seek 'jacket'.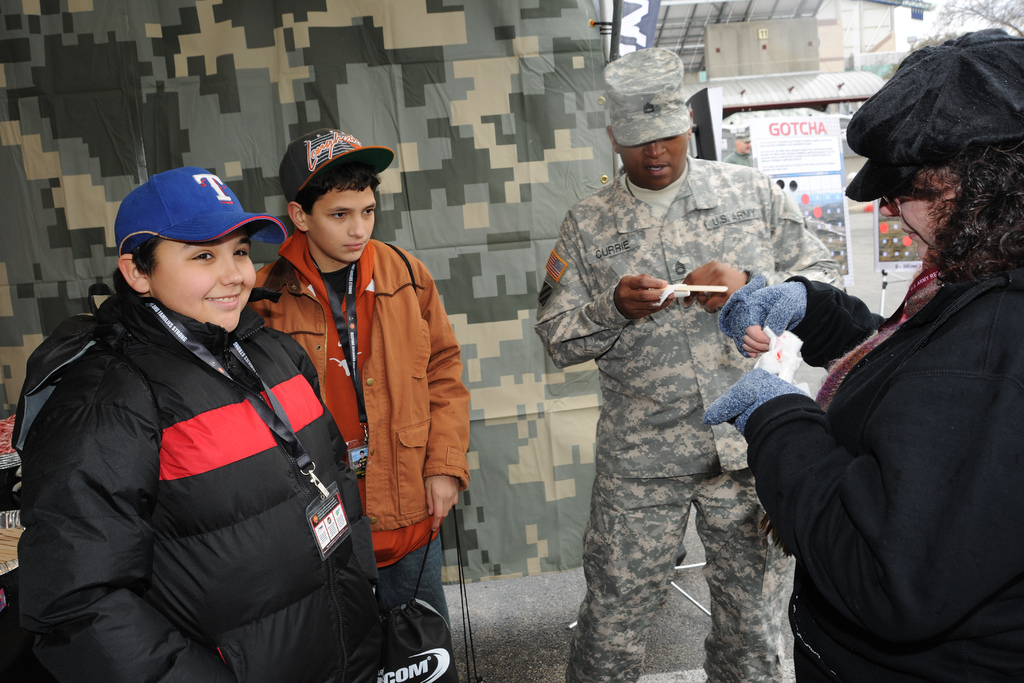
left=16, top=215, right=374, bottom=659.
